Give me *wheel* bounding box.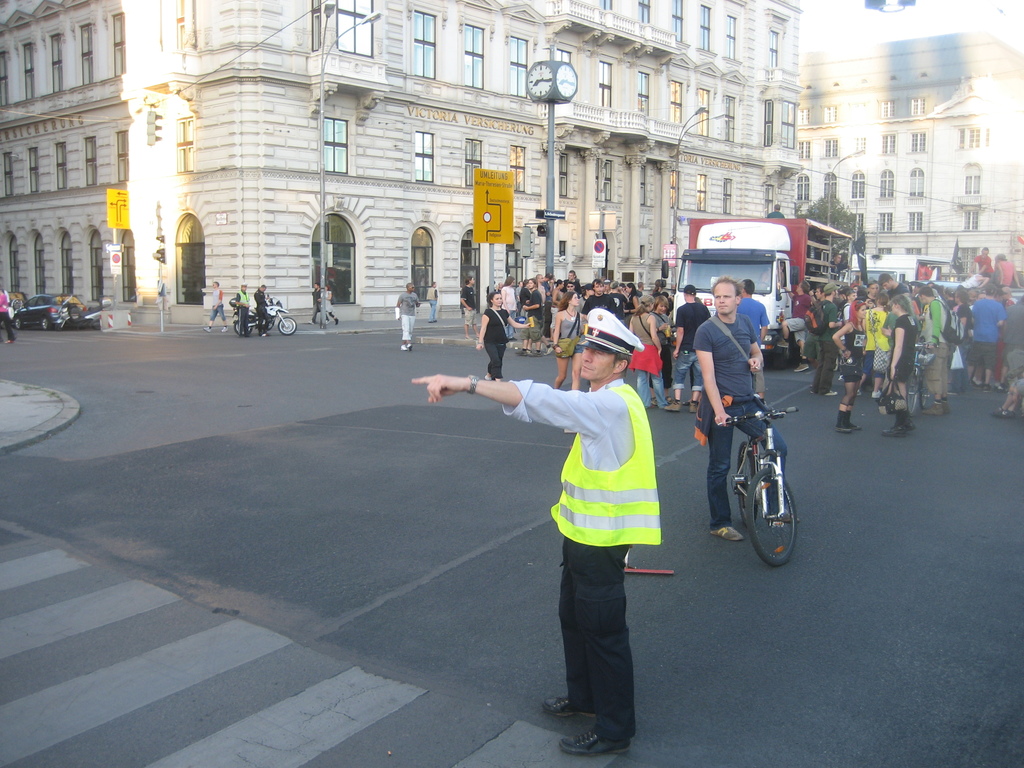
92,319,99,328.
